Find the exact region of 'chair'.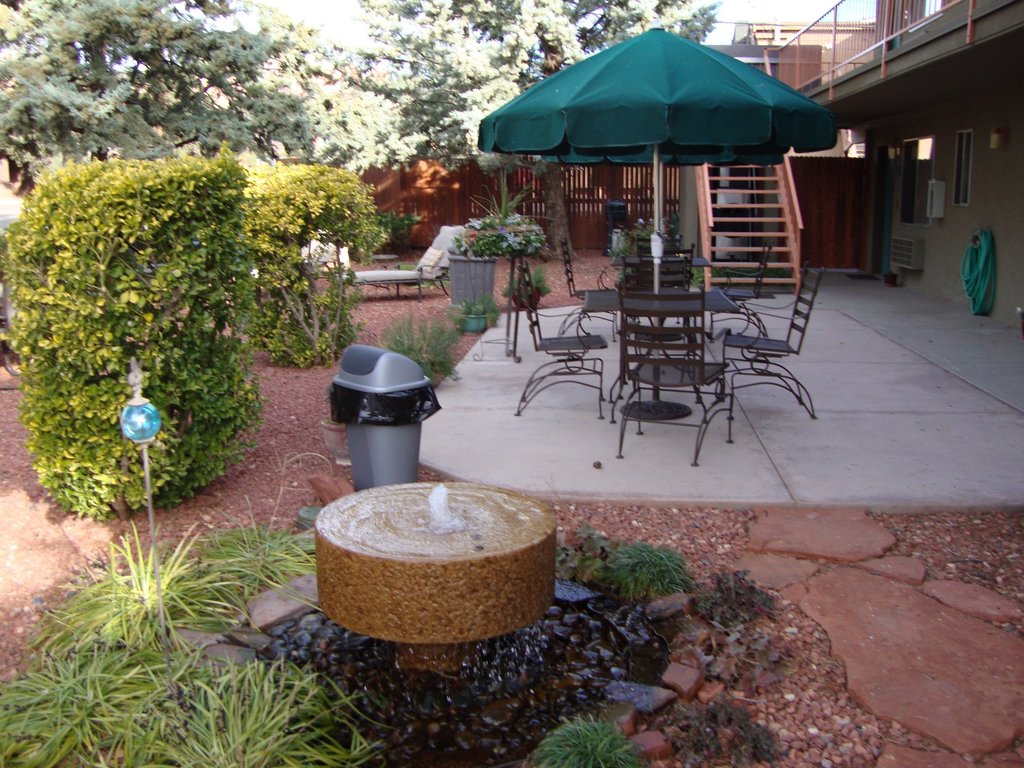
Exact region: pyautogui.locateOnScreen(721, 262, 817, 423).
